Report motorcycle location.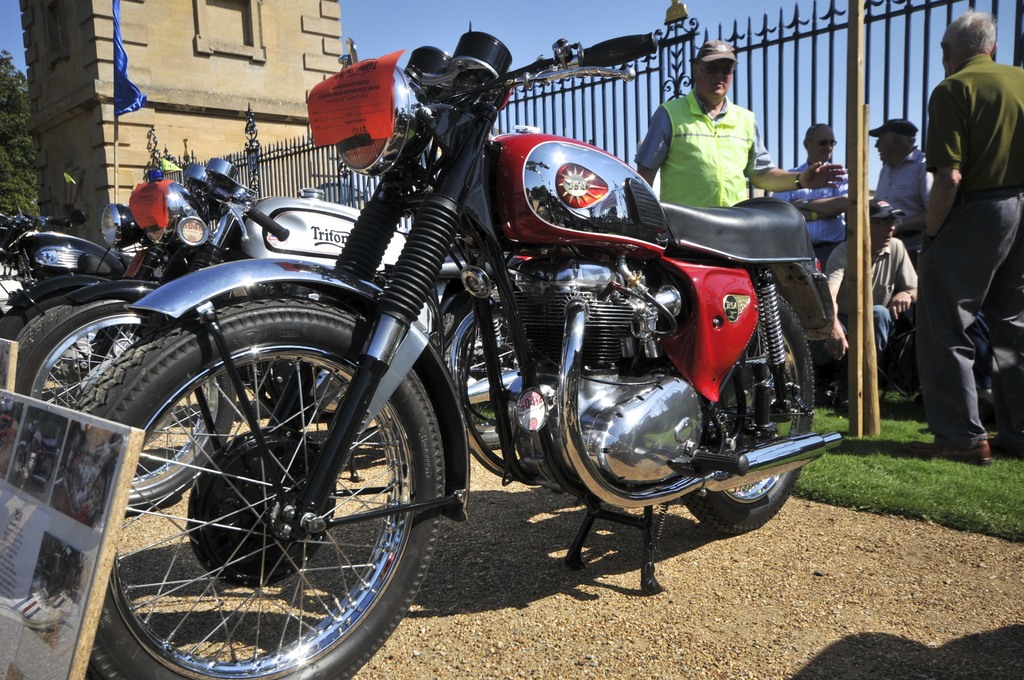
Report: l=0, t=165, r=144, b=309.
